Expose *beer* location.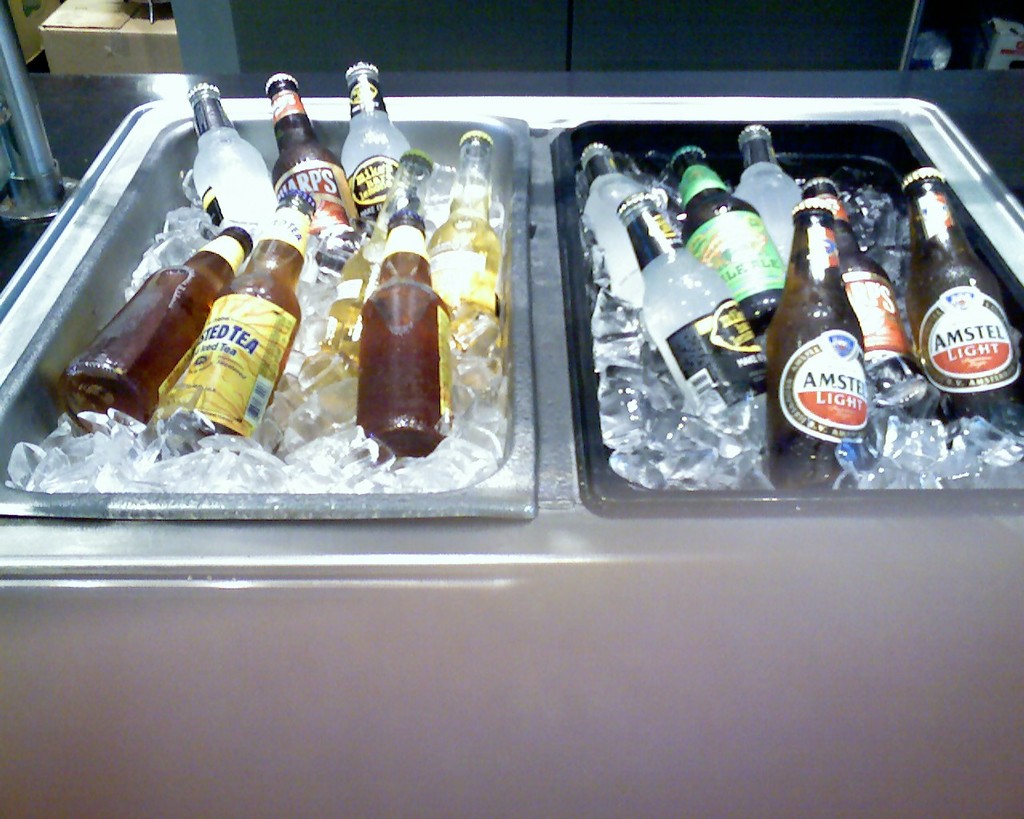
Exposed at <region>761, 202, 878, 486</region>.
